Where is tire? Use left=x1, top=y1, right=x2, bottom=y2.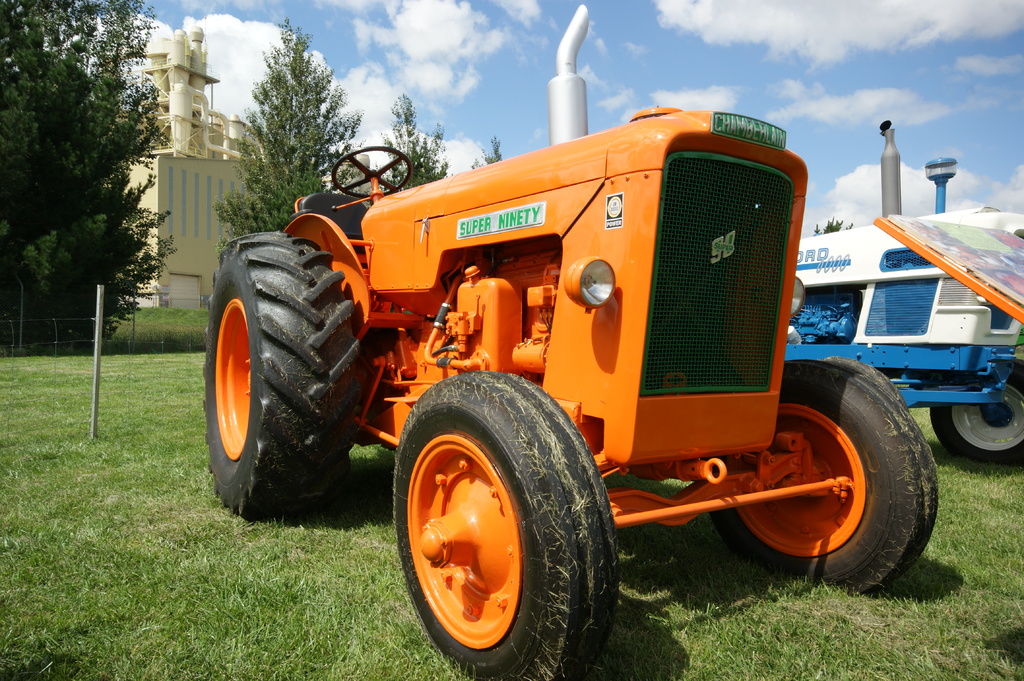
left=202, top=232, right=358, bottom=520.
